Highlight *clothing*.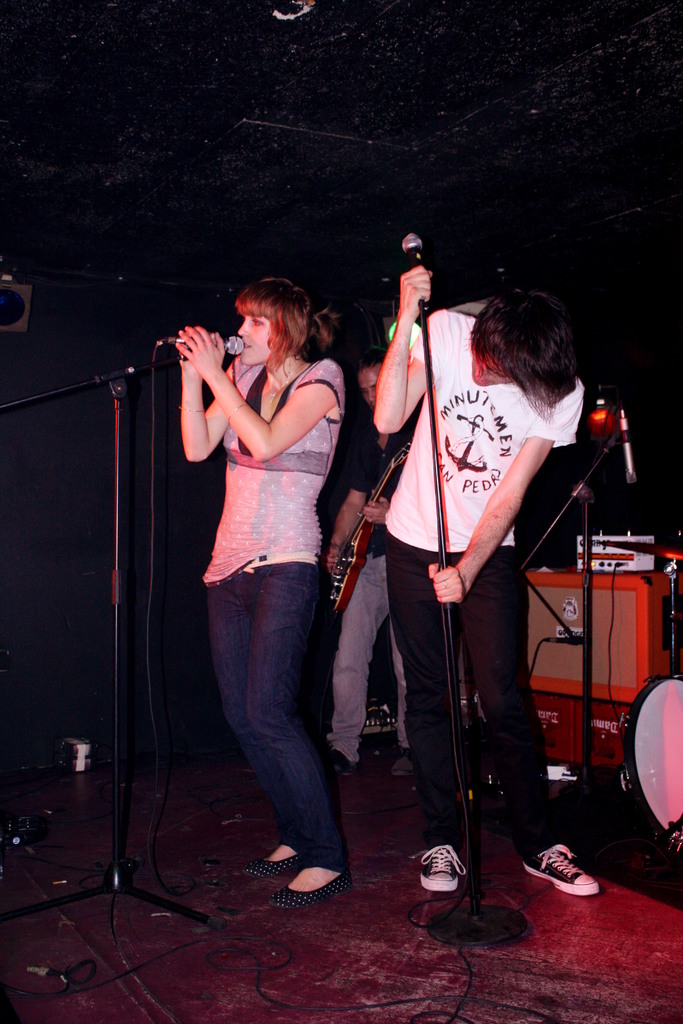
Highlighted region: 332:419:409:755.
